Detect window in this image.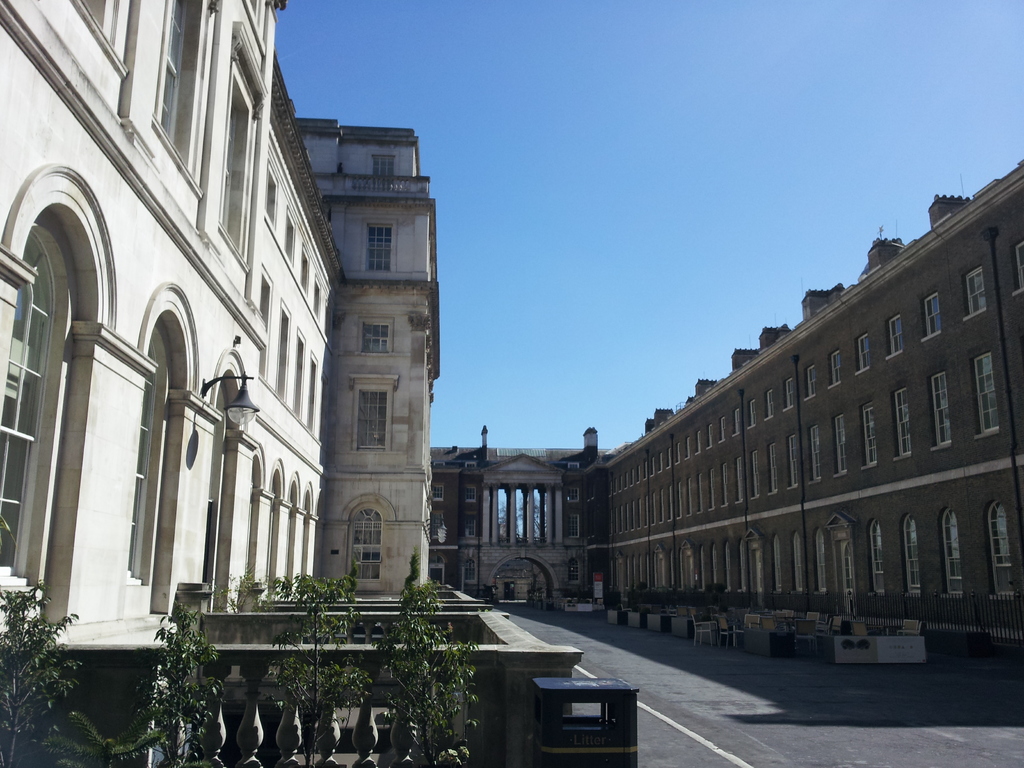
Detection: locate(252, 273, 285, 384).
